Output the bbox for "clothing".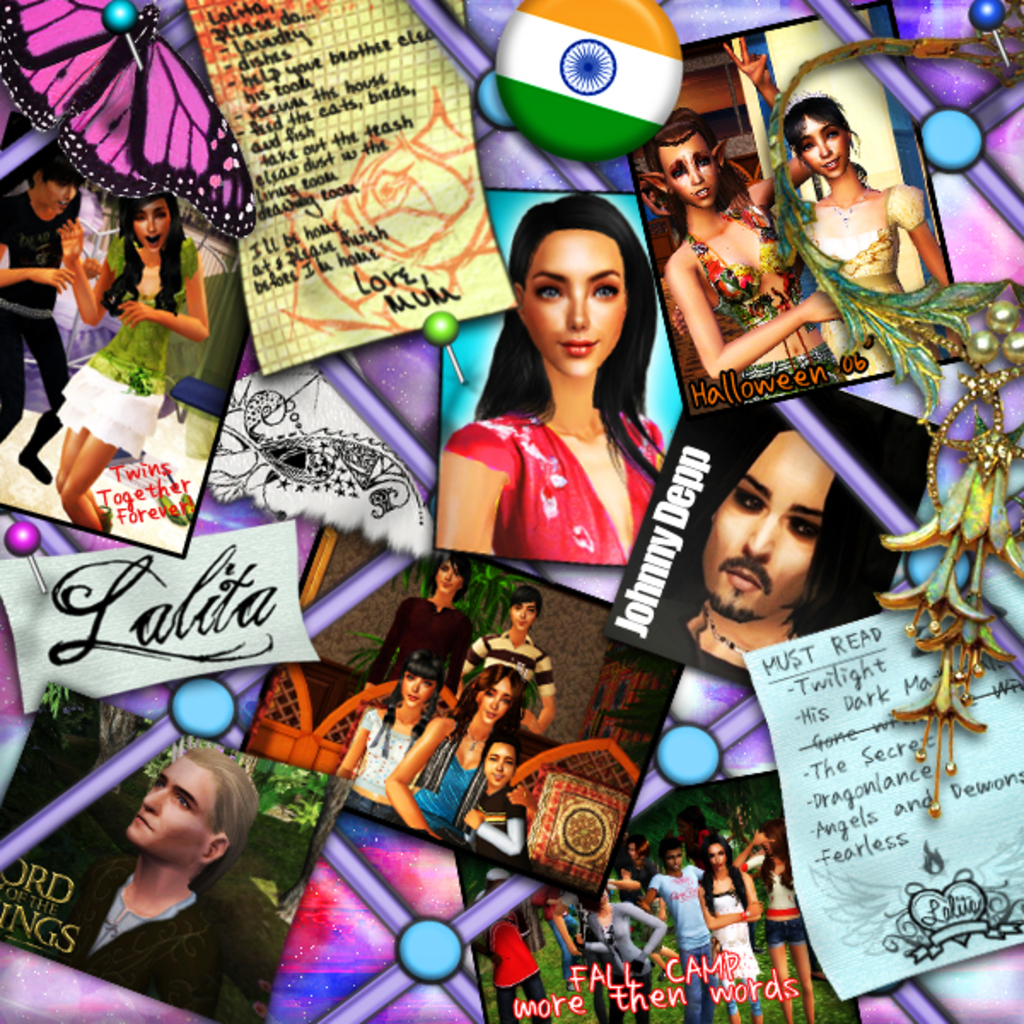
{"x1": 471, "y1": 787, "x2": 532, "y2": 860}.
